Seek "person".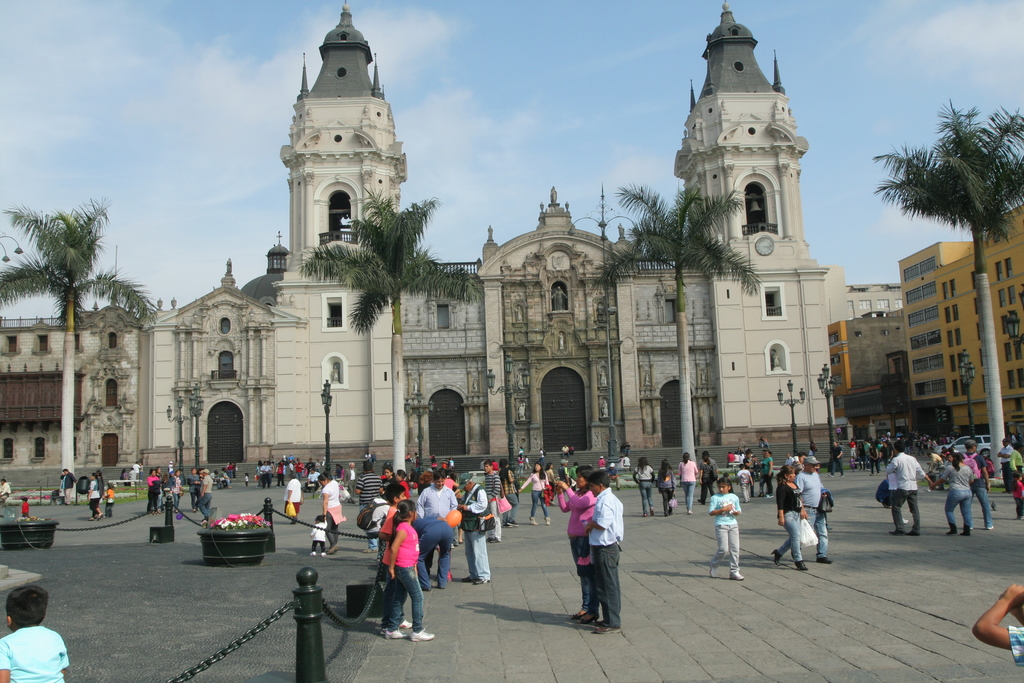
<region>19, 494, 33, 516</region>.
